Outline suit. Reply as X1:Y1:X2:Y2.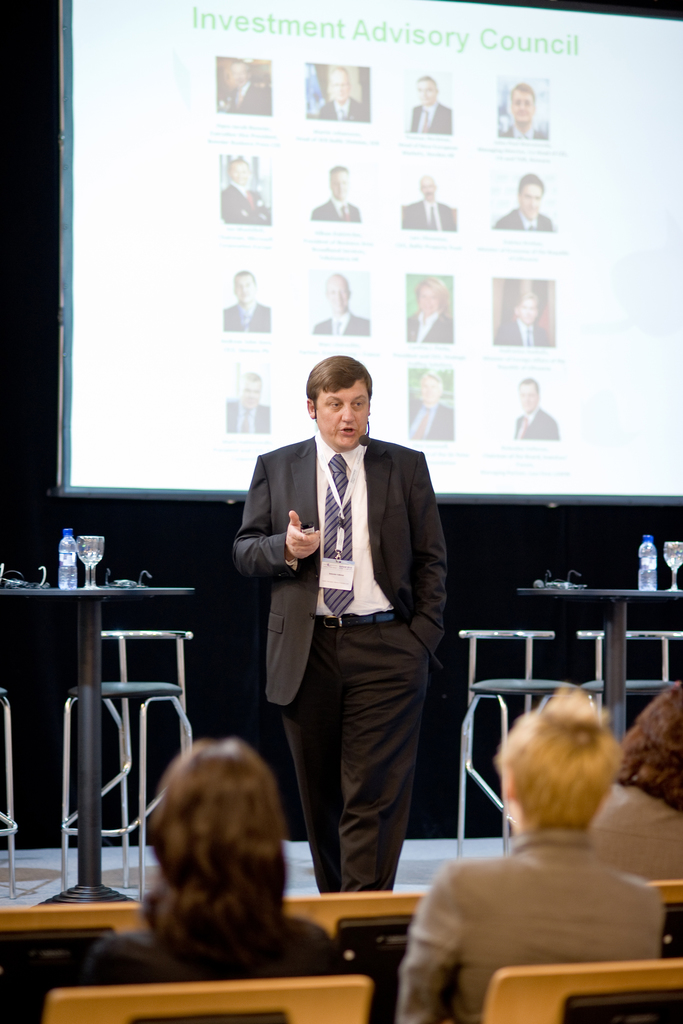
311:307:368:337.
